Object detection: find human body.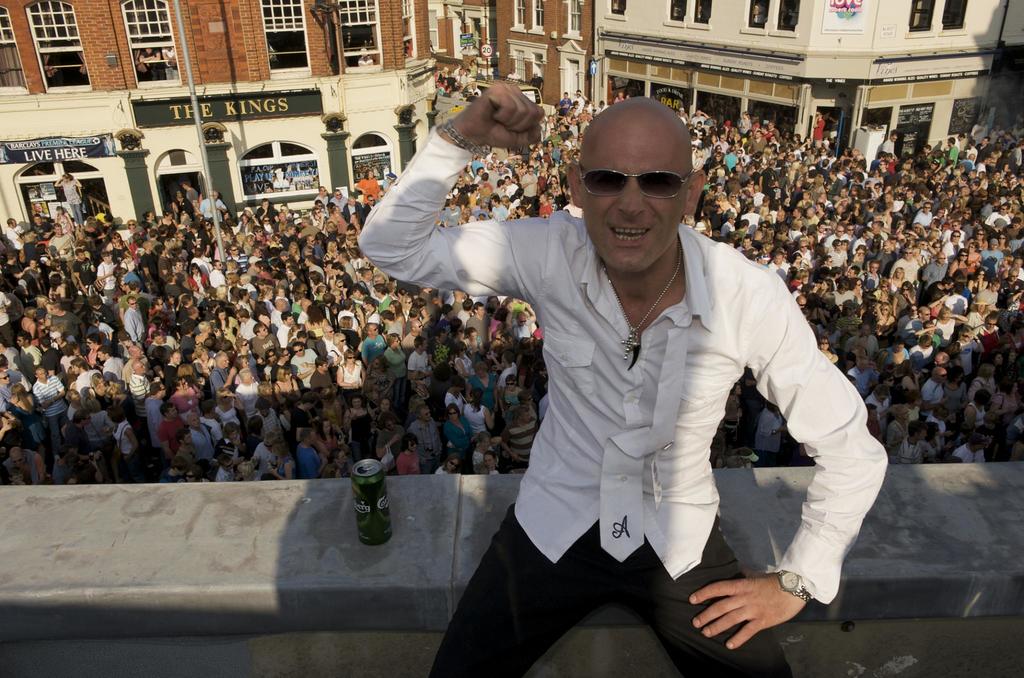
bbox=[170, 369, 204, 413].
